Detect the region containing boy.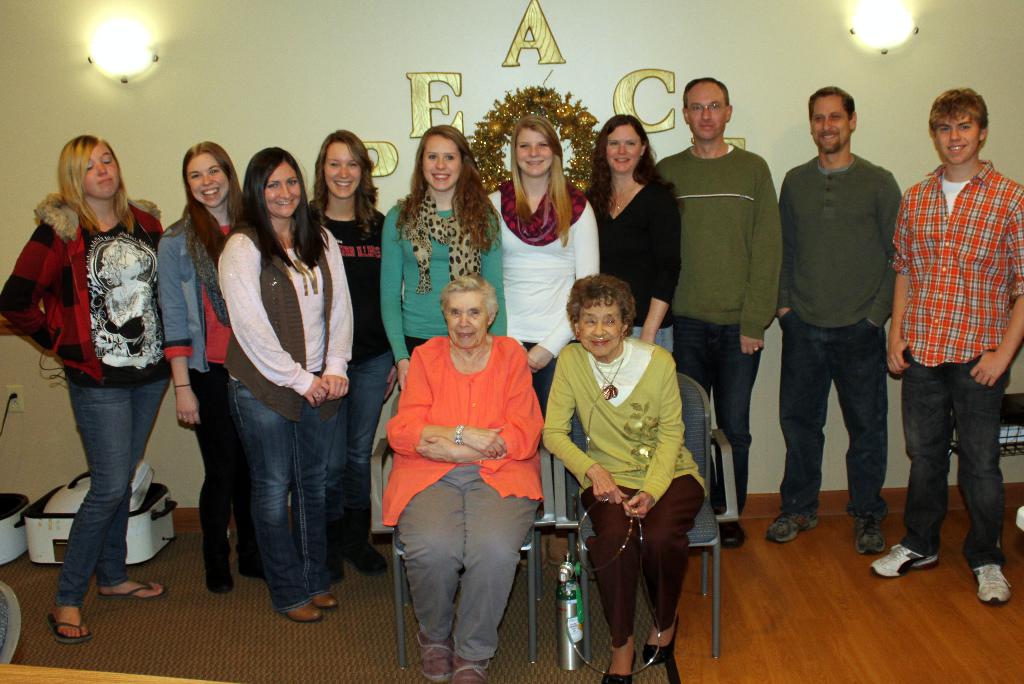
868/85/1023/609.
